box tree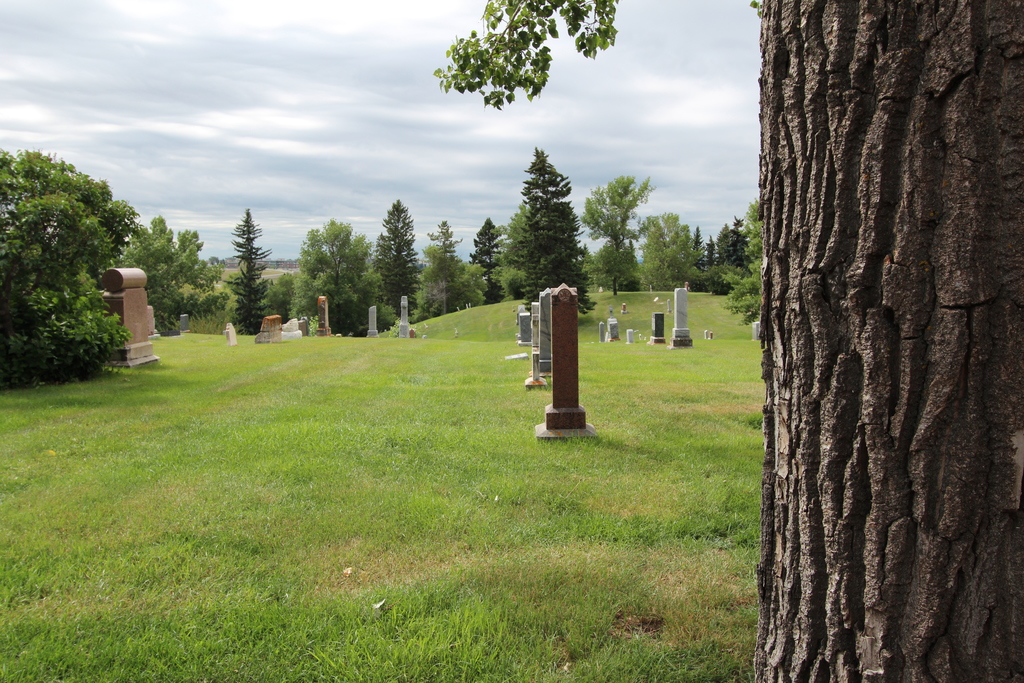
<box>279,232,399,334</box>
